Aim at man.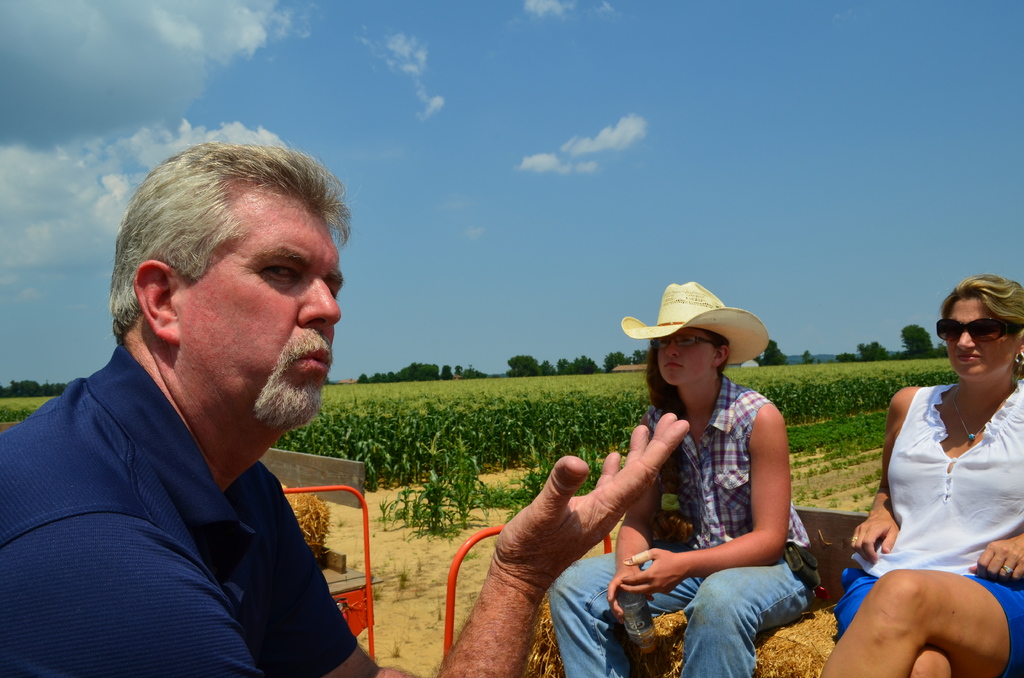
Aimed at rect(1, 131, 397, 676).
